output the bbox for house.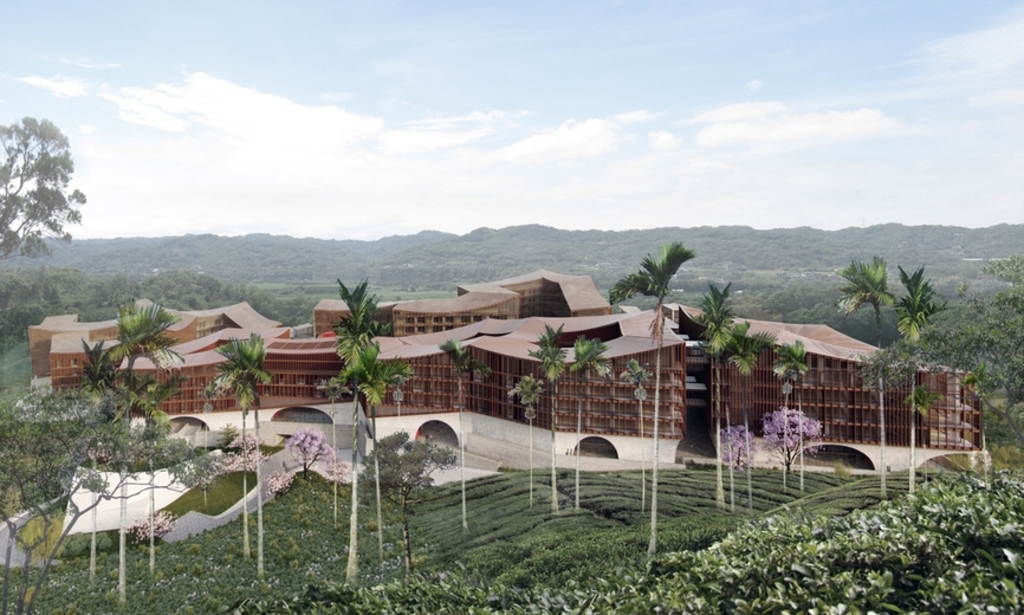
(654, 304, 719, 427).
